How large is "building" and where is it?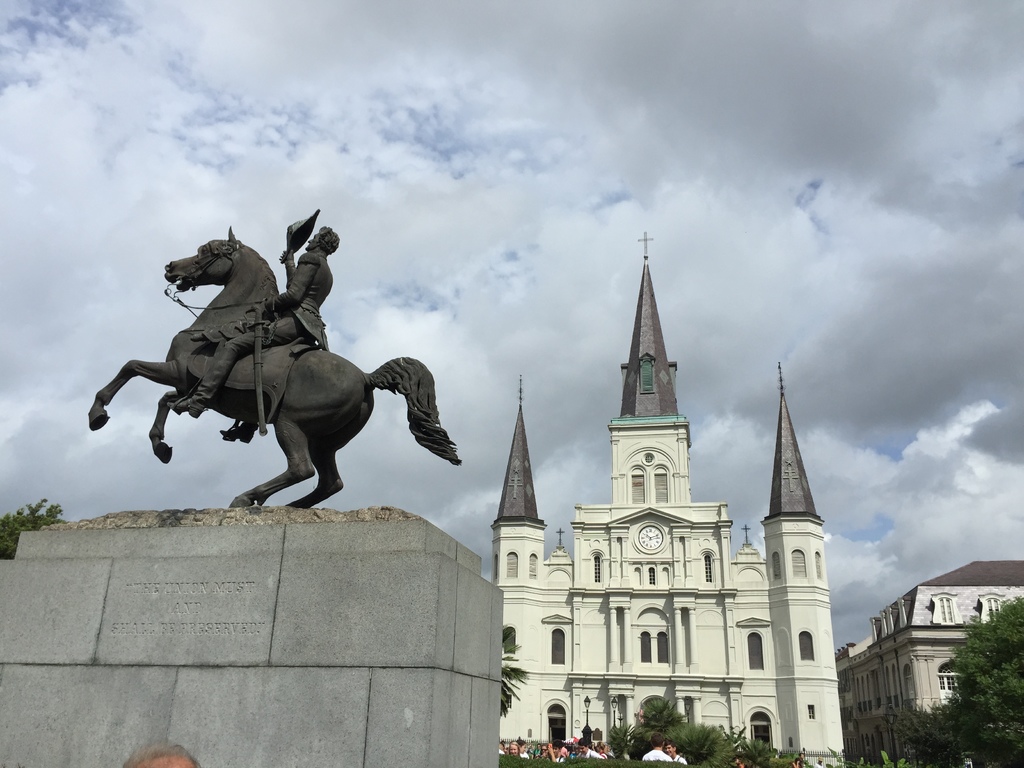
Bounding box: select_region(835, 559, 1021, 764).
